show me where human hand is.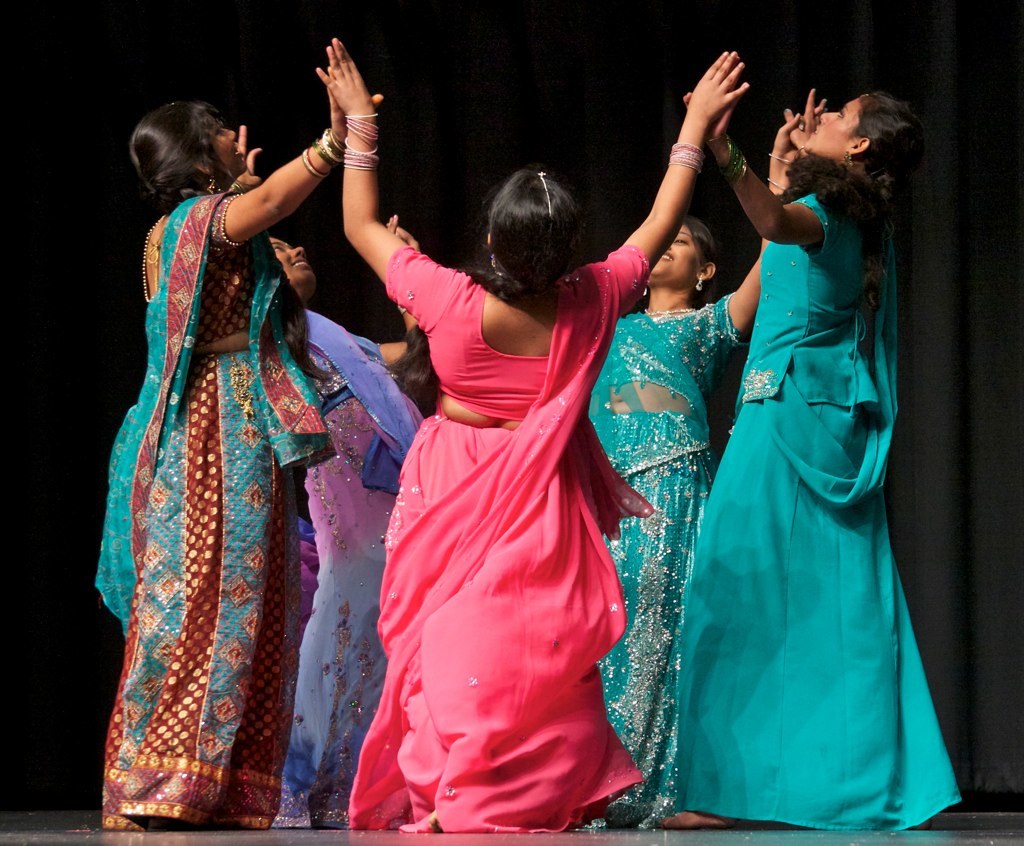
human hand is at detection(312, 35, 377, 117).
